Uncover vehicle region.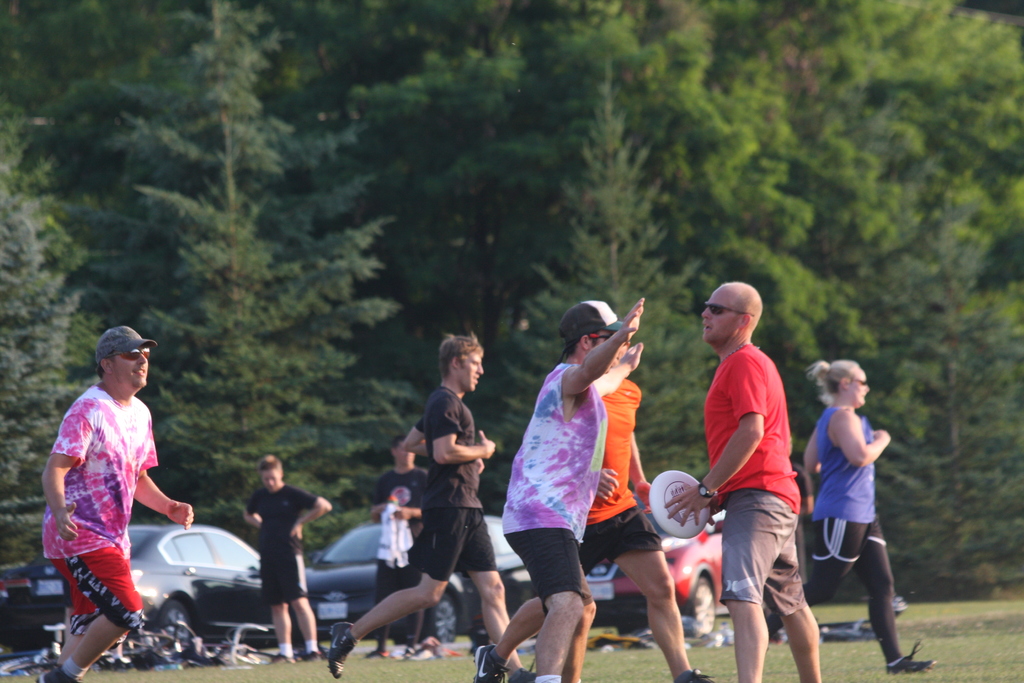
Uncovered: {"x1": 120, "y1": 522, "x2": 296, "y2": 644}.
